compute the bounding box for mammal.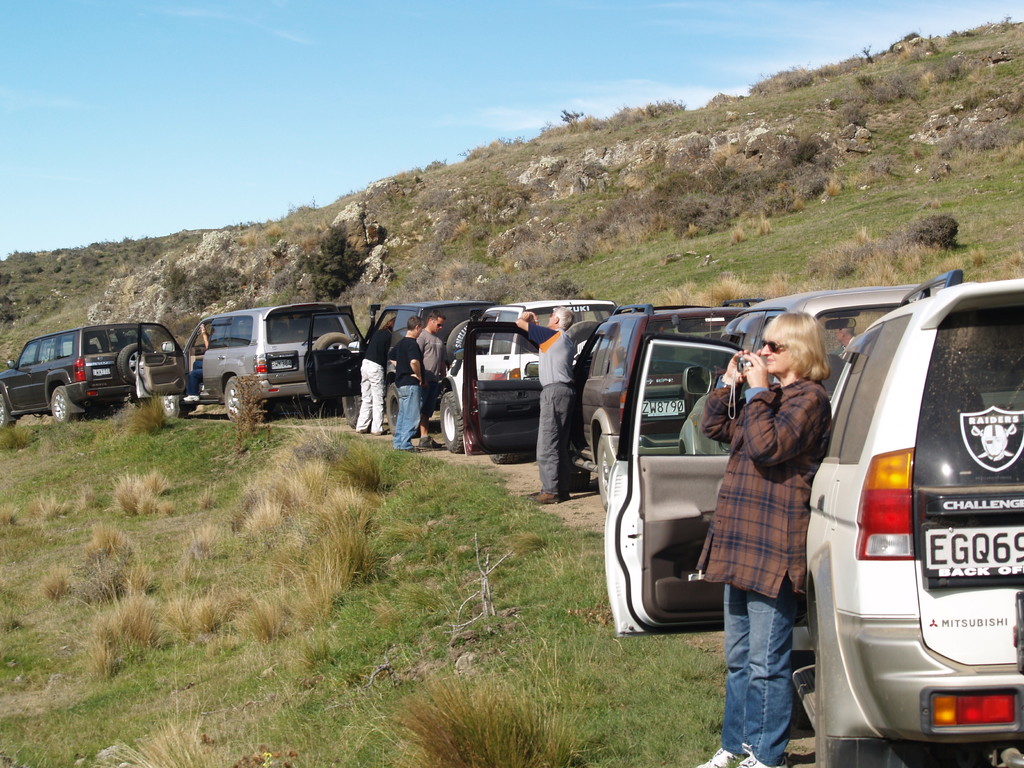
<region>415, 310, 447, 450</region>.
